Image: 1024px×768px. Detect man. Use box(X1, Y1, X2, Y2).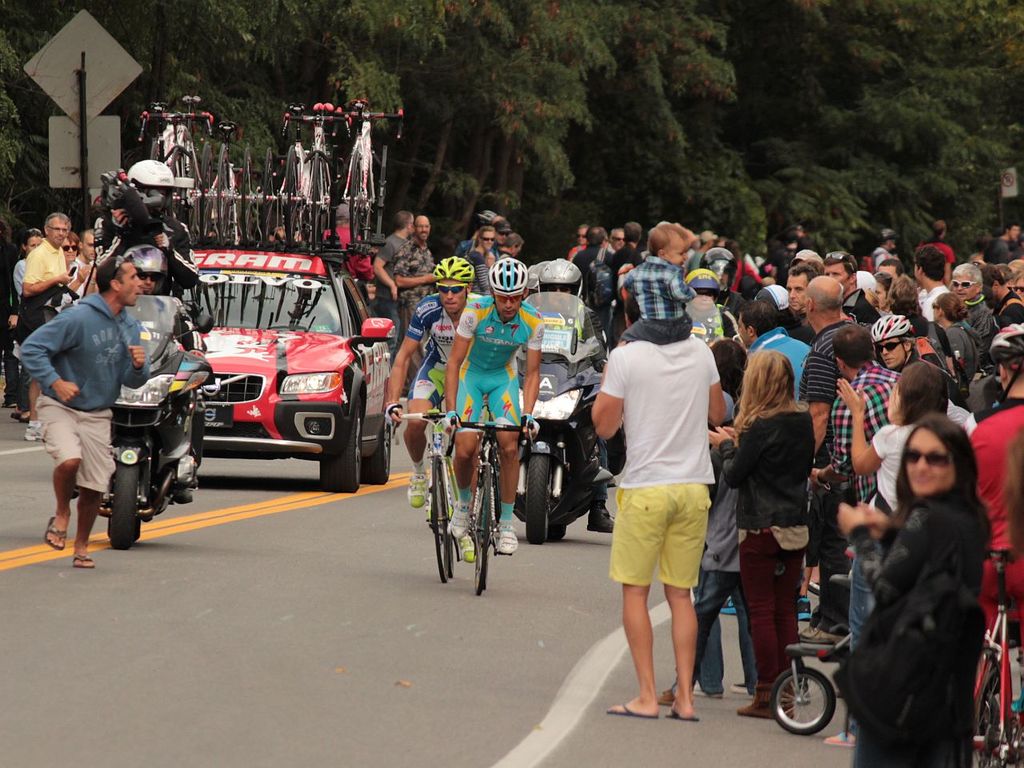
box(783, 277, 826, 345).
